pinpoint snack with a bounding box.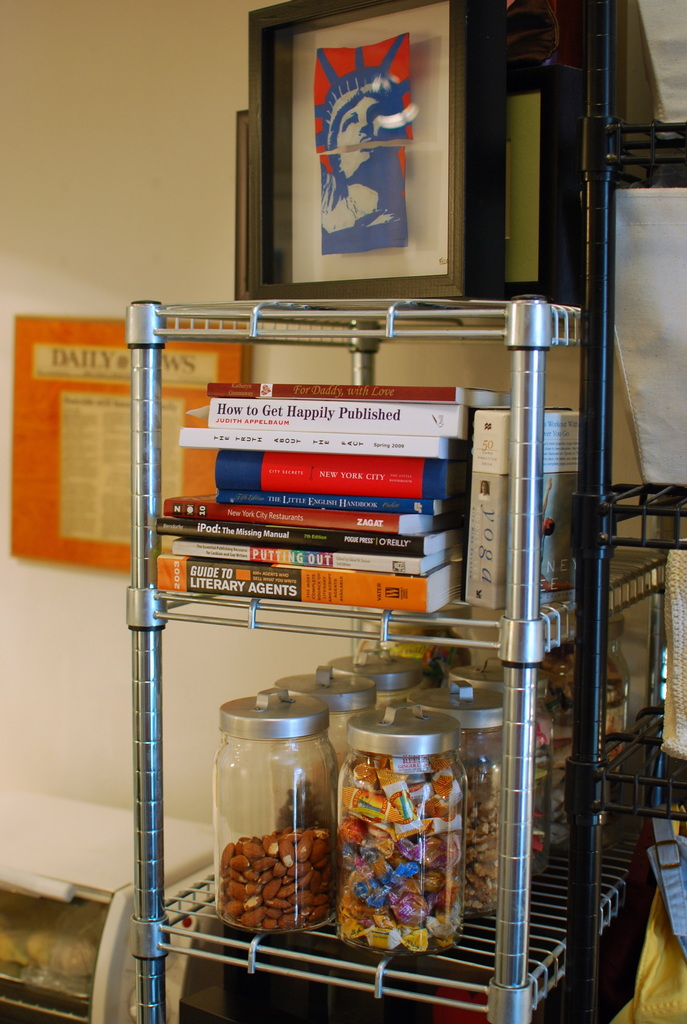
bbox(330, 749, 471, 952).
